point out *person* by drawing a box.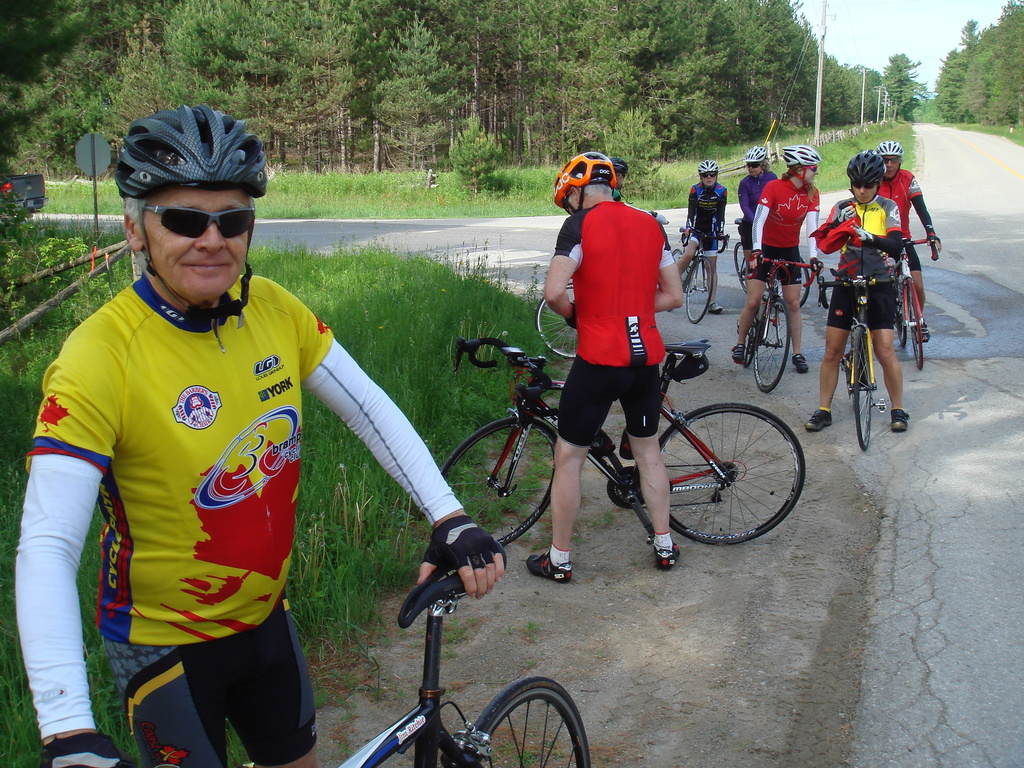
x1=735 y1=150 x2=782 y2=273.
